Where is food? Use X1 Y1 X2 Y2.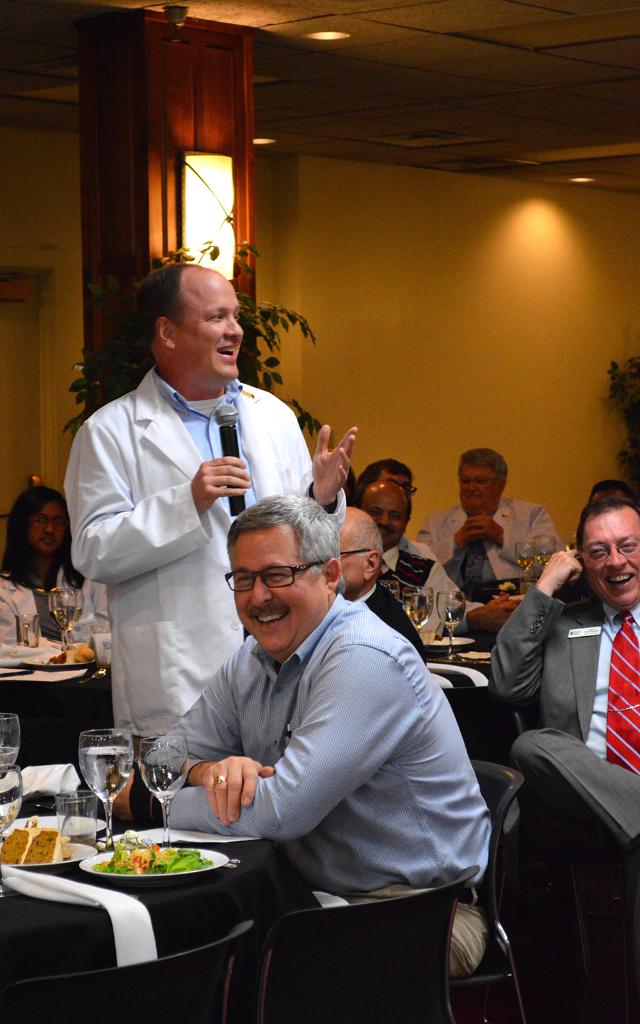
0 826 38 865.
